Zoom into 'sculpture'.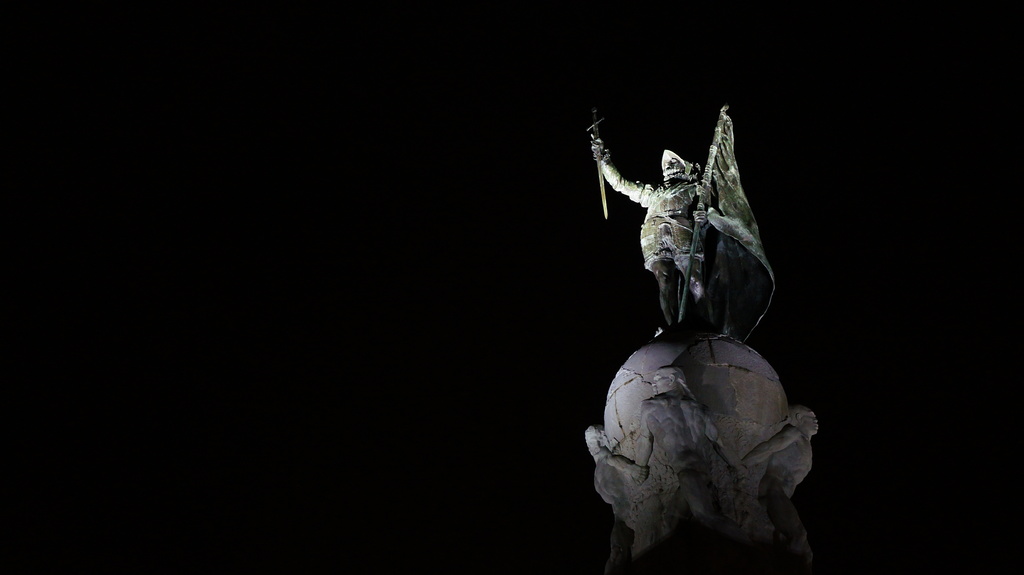
Zoom target: 630/356/750/535.
